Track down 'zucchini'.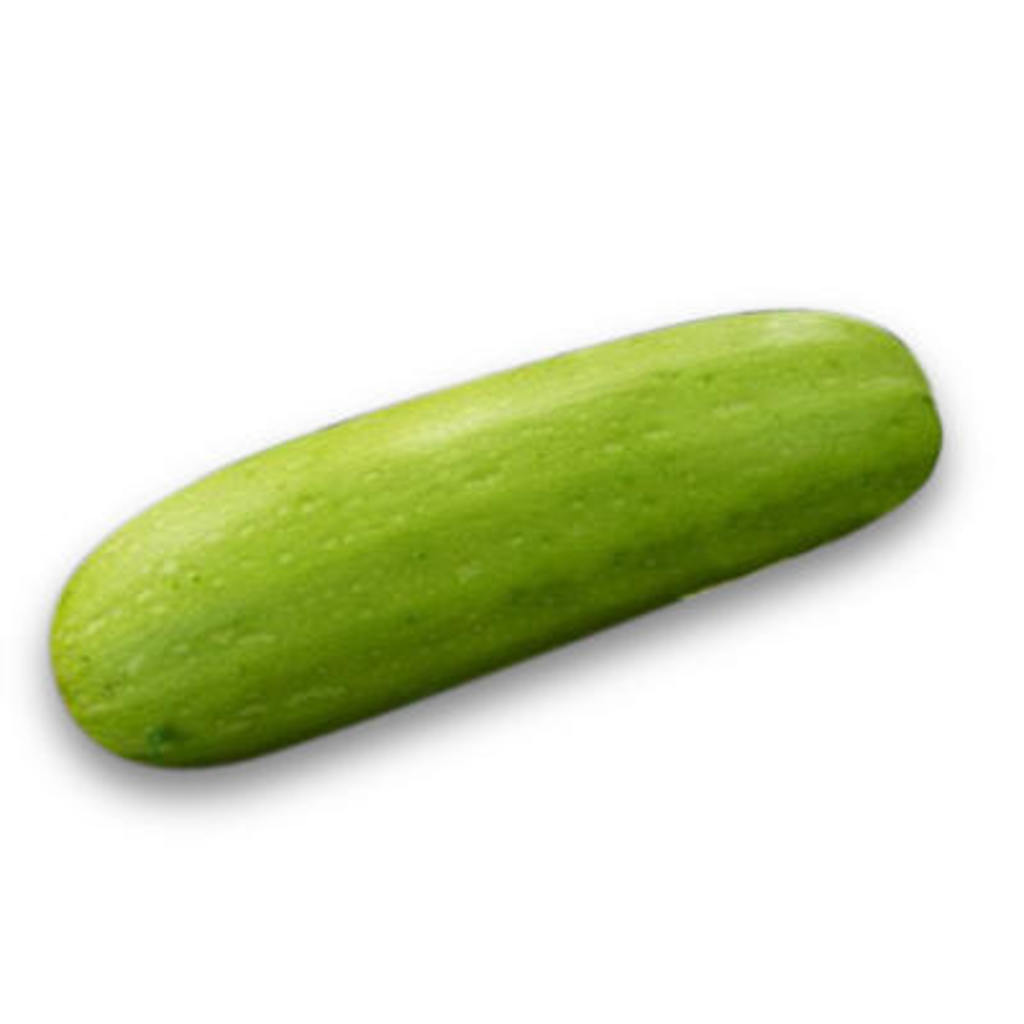
Tracked to left=49, top=300, right=955, bottom=771.
